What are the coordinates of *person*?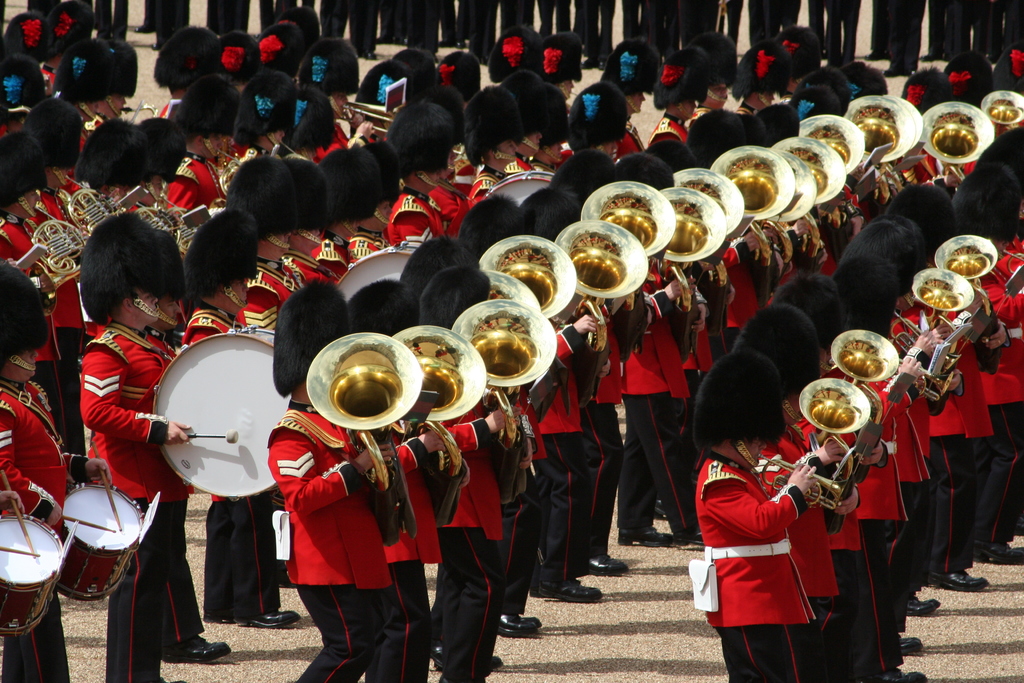
{"left": 693, "top": 356, "right": 819, "bottom": 682}.
